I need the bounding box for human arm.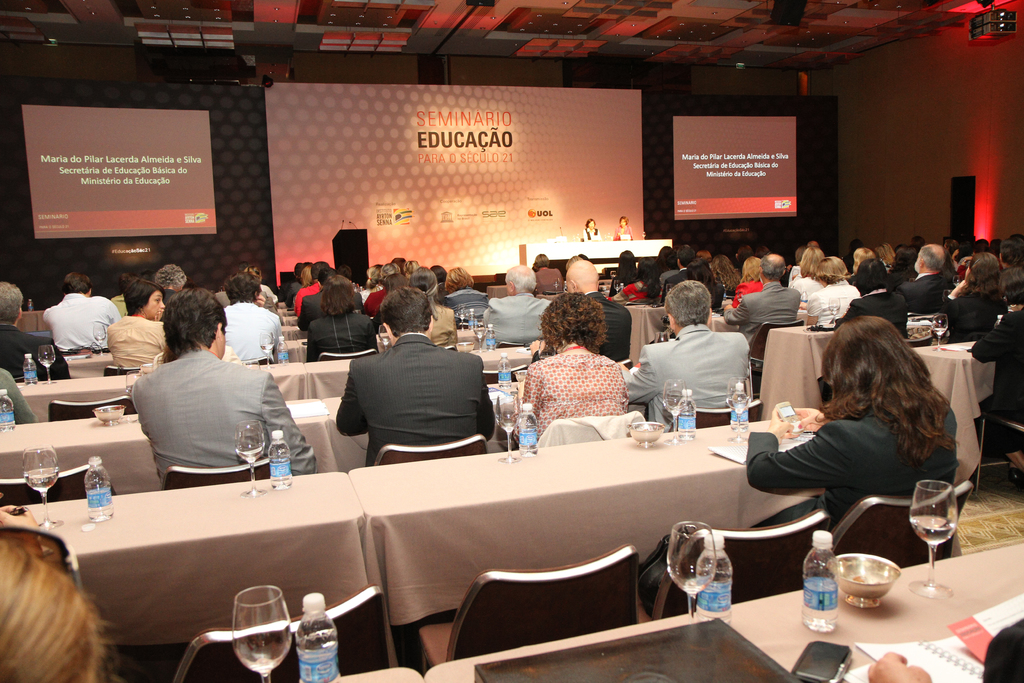
Here it is: Rect(335, 380, 365, 432).
